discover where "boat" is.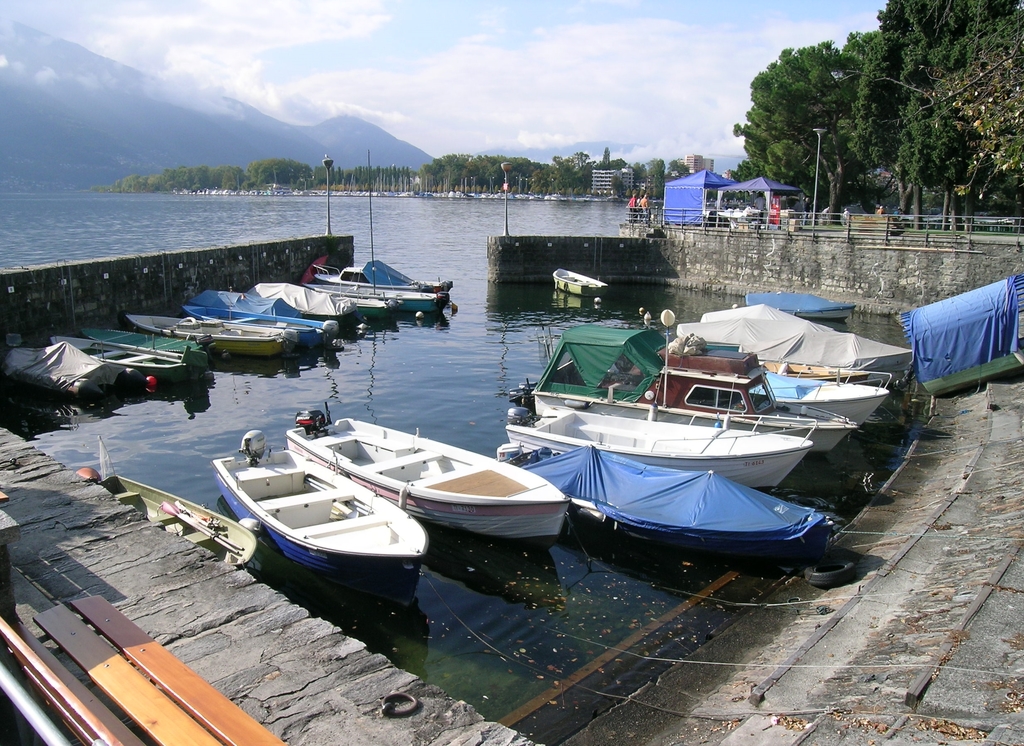
Discovered at <region>84, 327, 209, 364</region>.
